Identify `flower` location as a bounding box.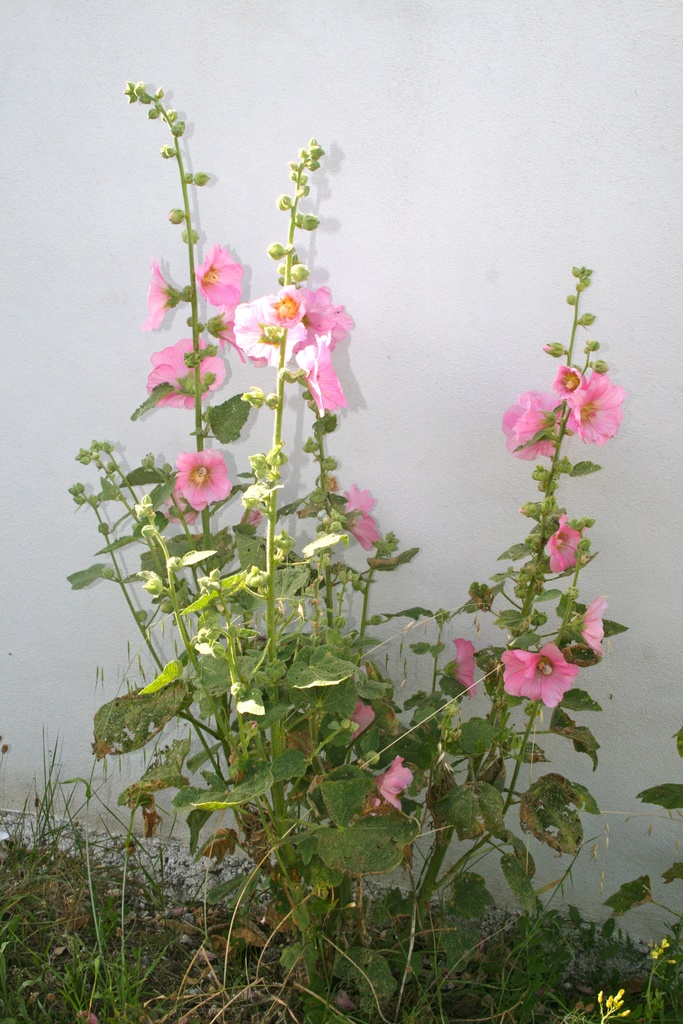
pyautogui.locateOnScreen(302, 280, 352, 342).
